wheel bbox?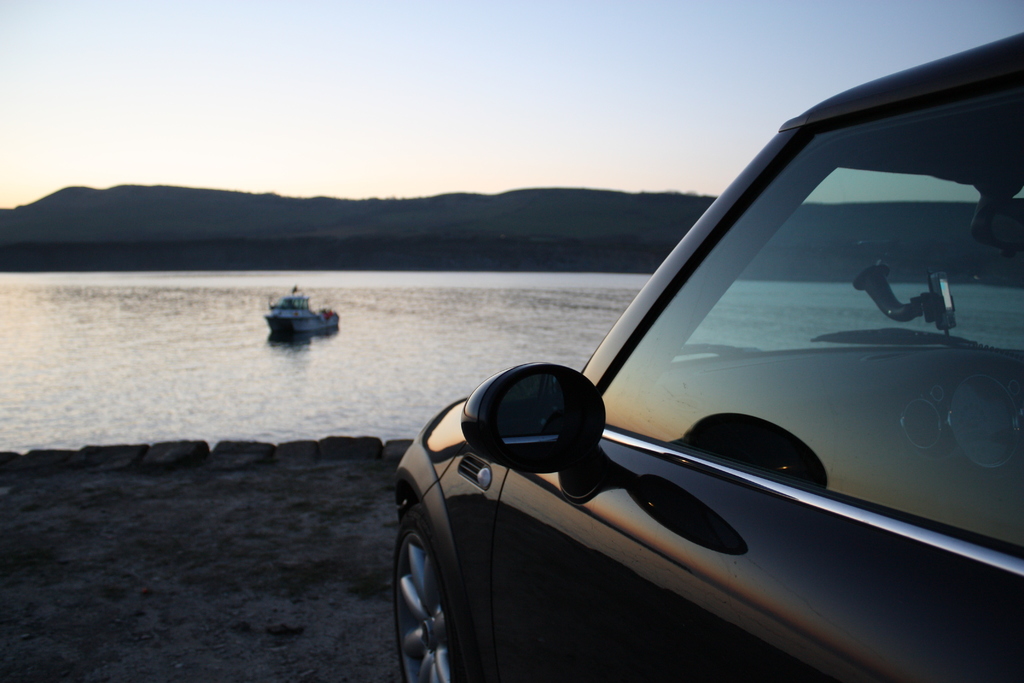
bbox(393, 513, 468, 668)
